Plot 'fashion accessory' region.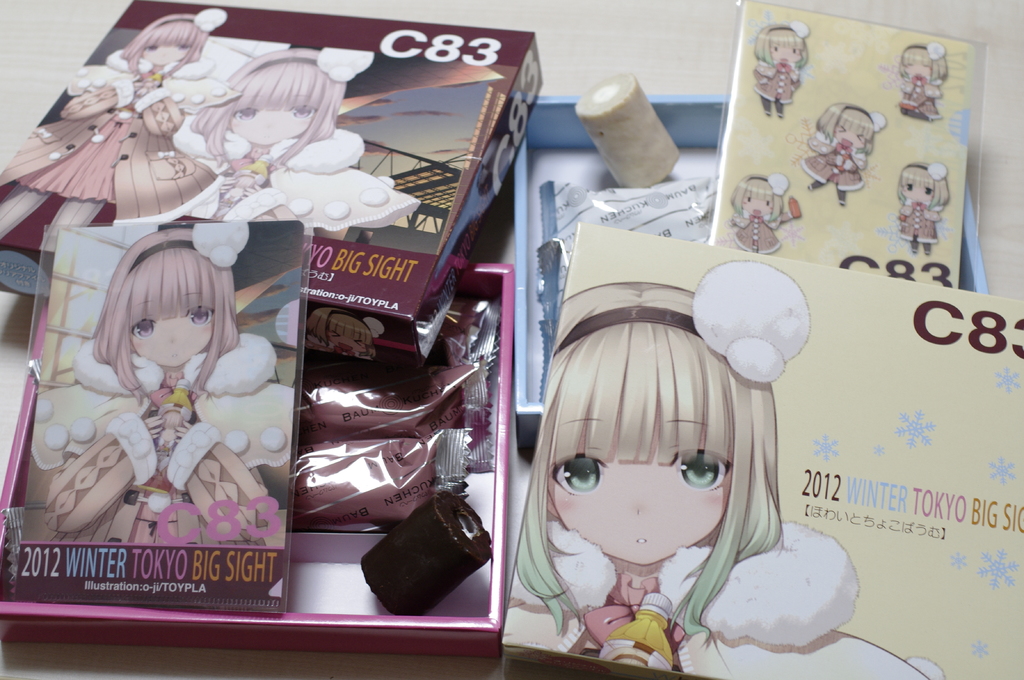
Plotted at (left=553, top=257, right=811, bottom=383).
